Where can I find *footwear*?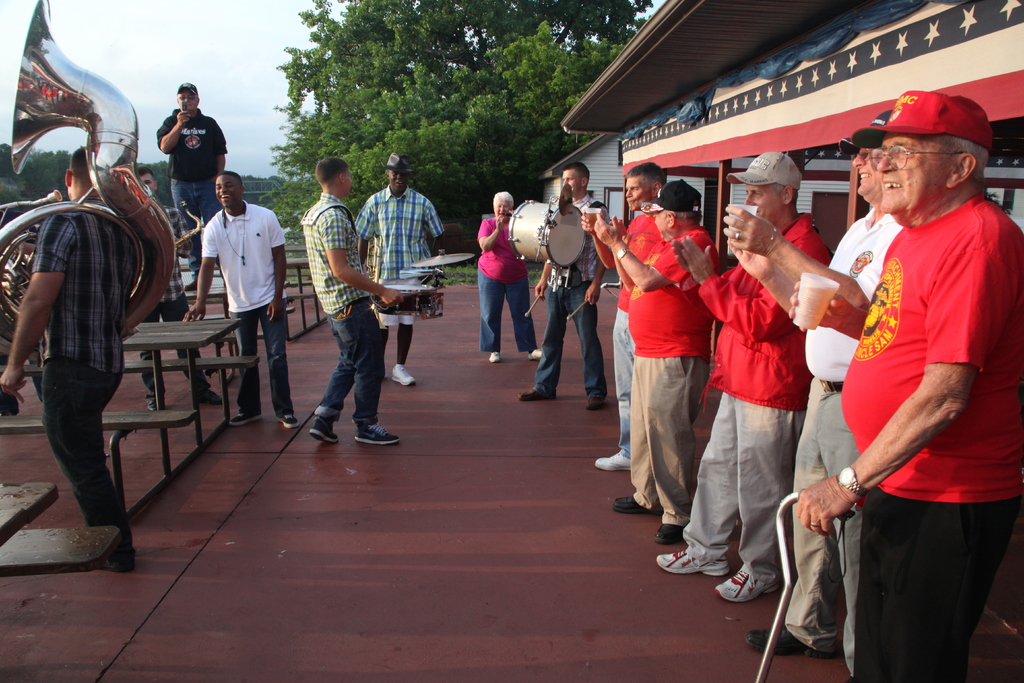
You can find it at bbox=(583, 397, 600, 411).
